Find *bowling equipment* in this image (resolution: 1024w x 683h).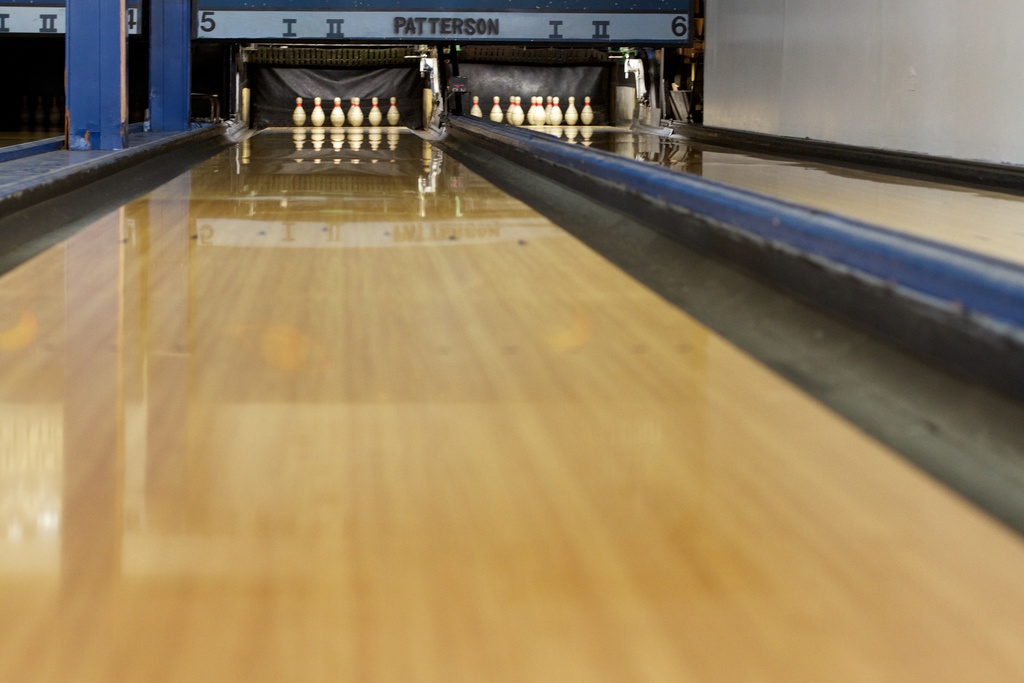
bbox=[382, 94, 399, 125].
